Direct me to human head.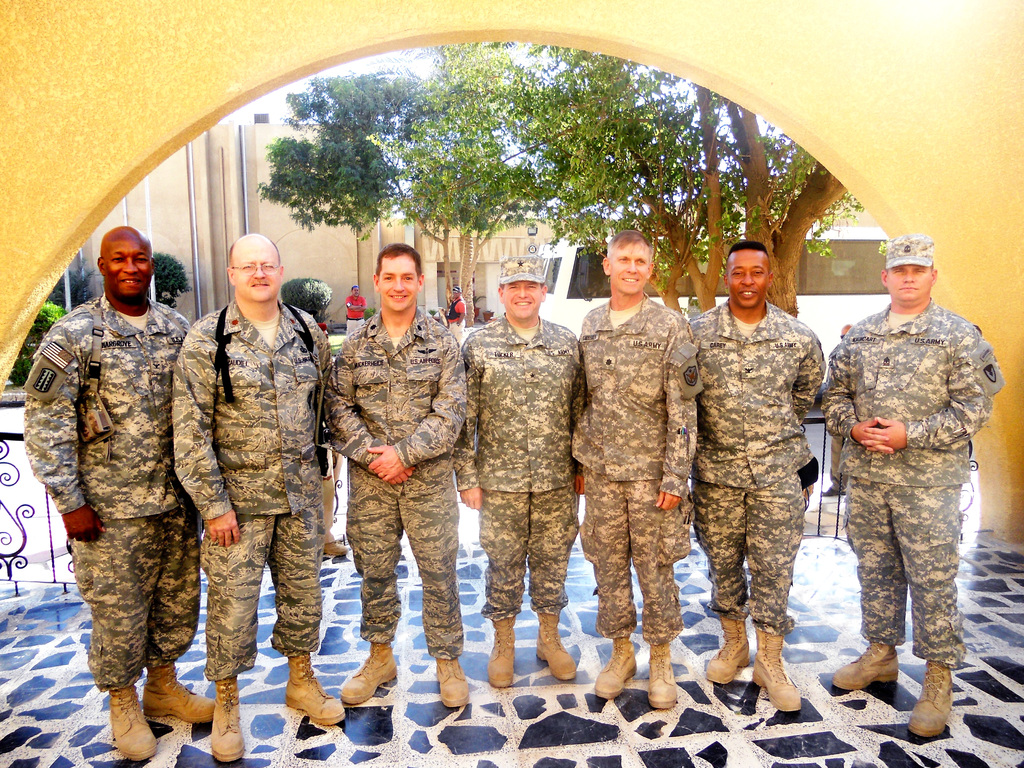
Direction: region(370, 241, 424, 311).
